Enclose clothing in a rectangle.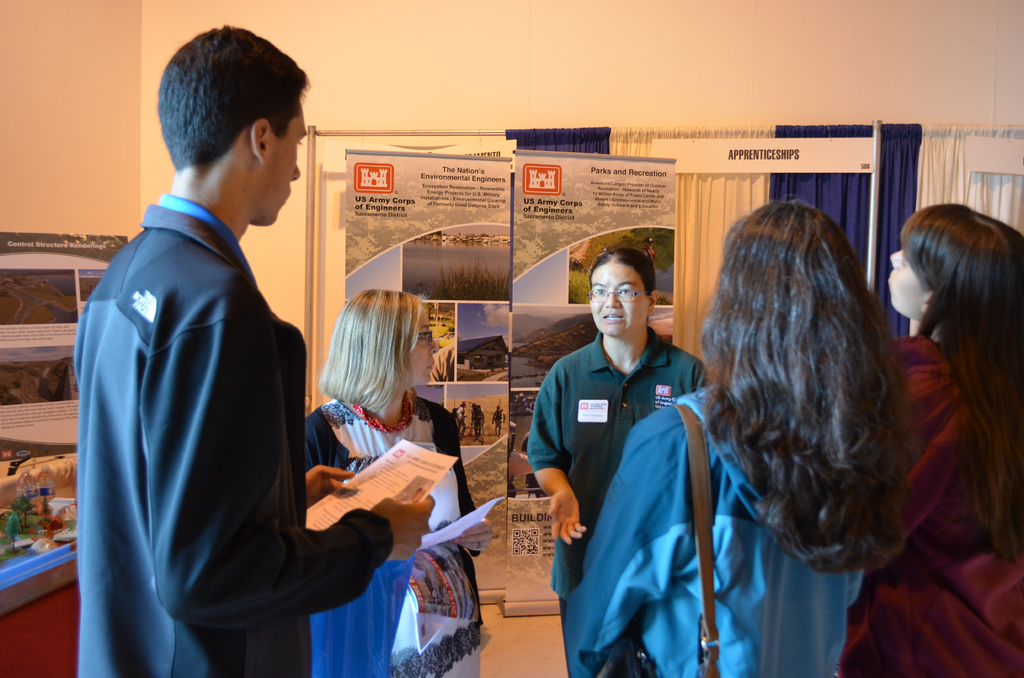
detection(78, 191, 390, 677).
